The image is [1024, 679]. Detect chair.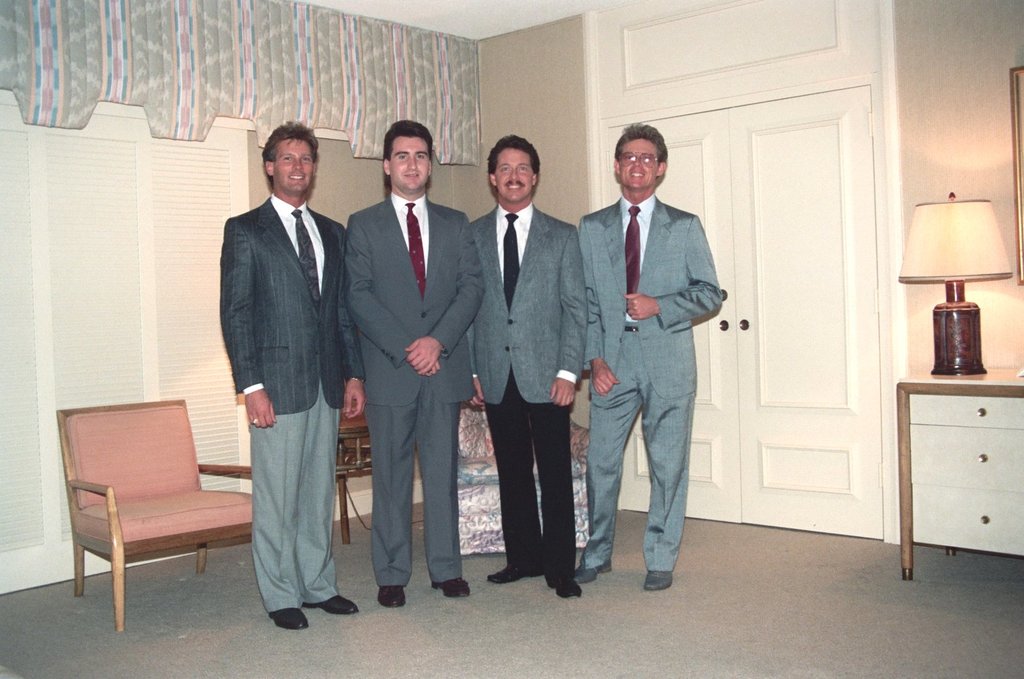
Detection: 453/374/593/552.
